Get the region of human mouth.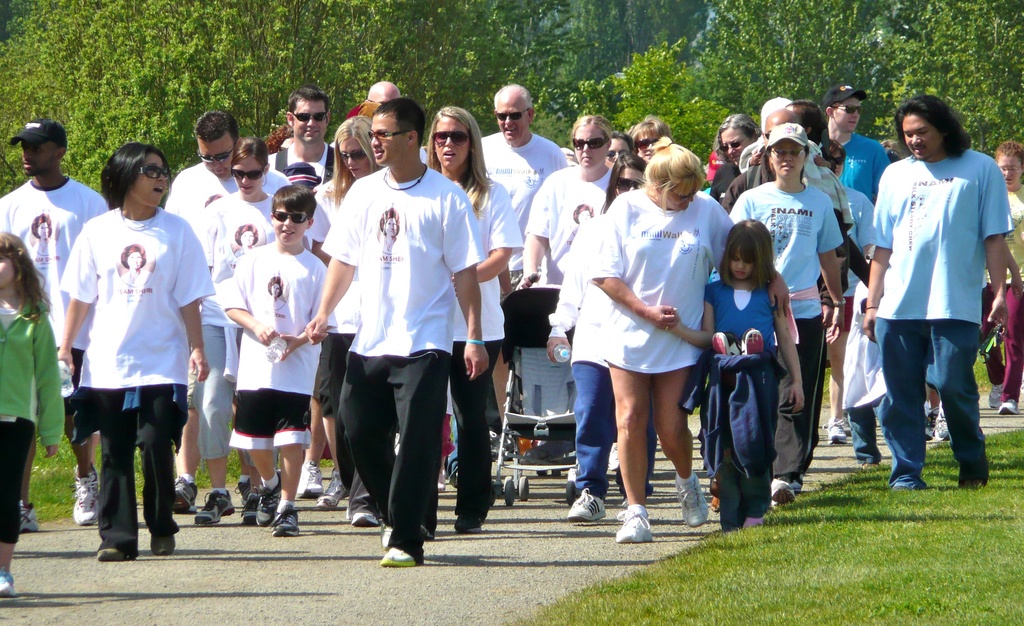
Rect(371, 147, 386, 157).
